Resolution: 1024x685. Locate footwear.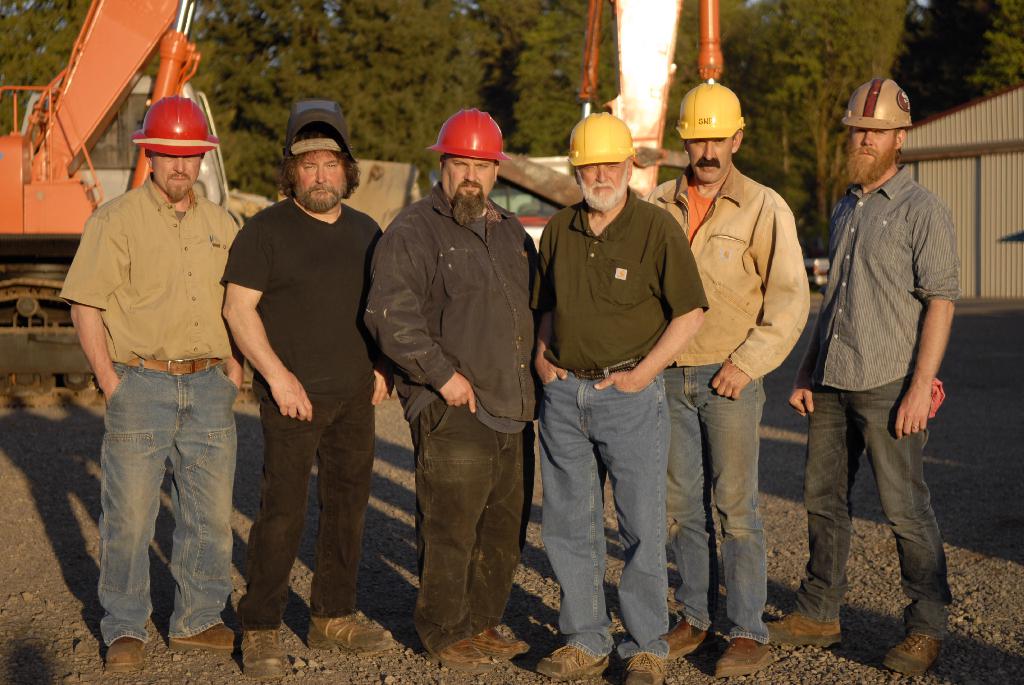
[664, 616, 721, 665].
